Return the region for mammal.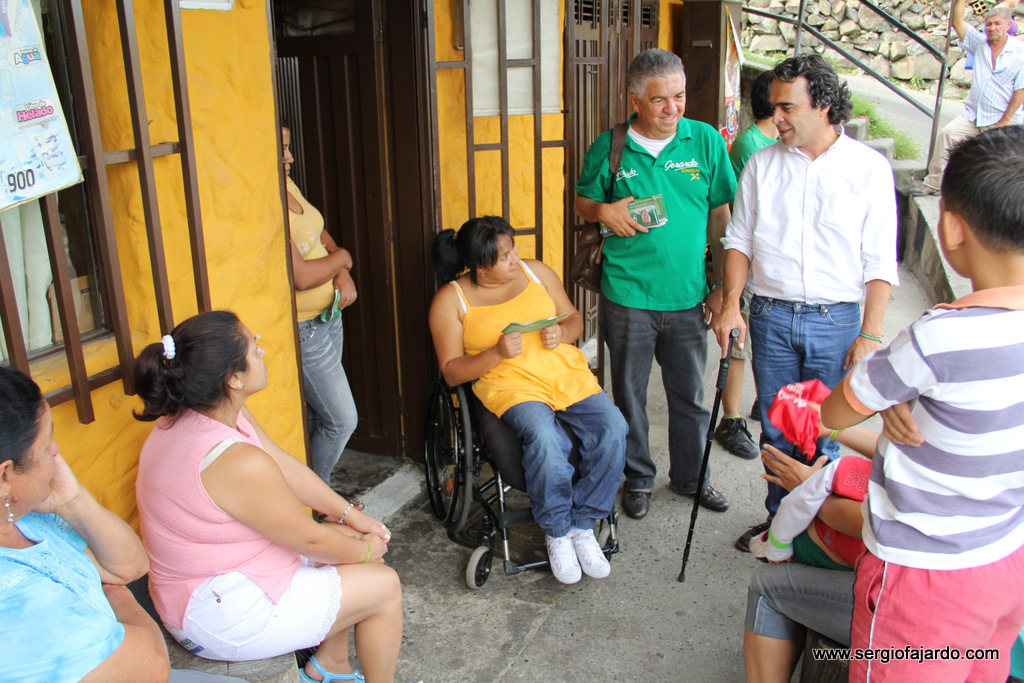
locate(712, 73, 782, 460).
